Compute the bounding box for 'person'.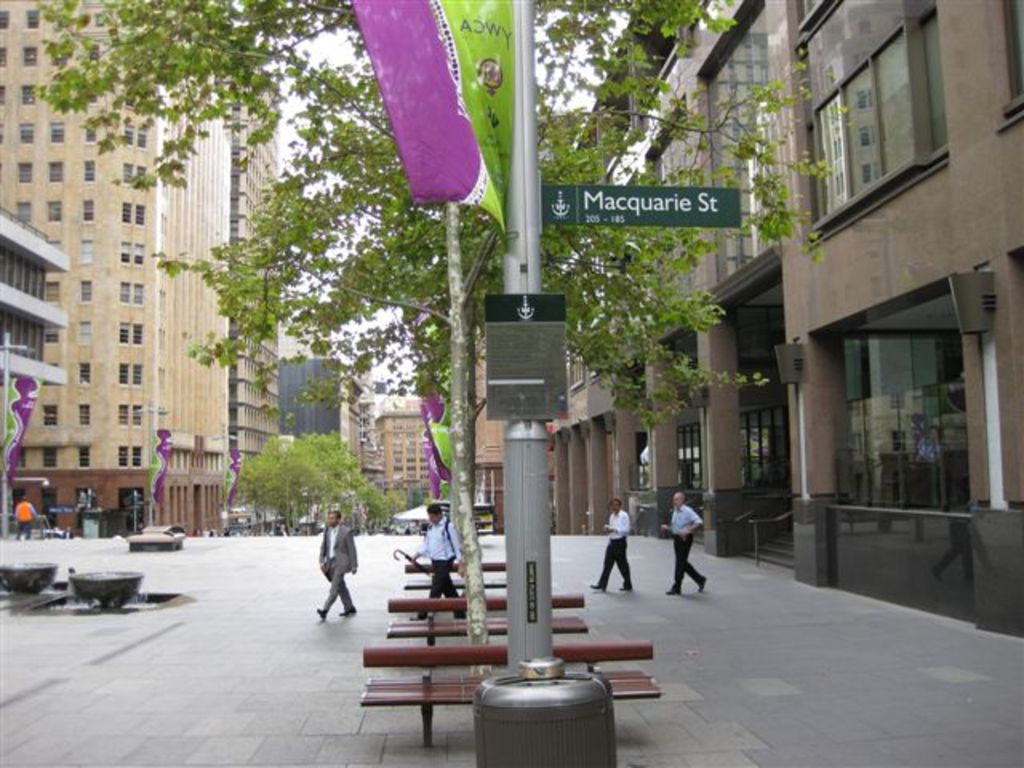
{"left": 408, "top": 504, "right": 464, "bottom": 618}.
